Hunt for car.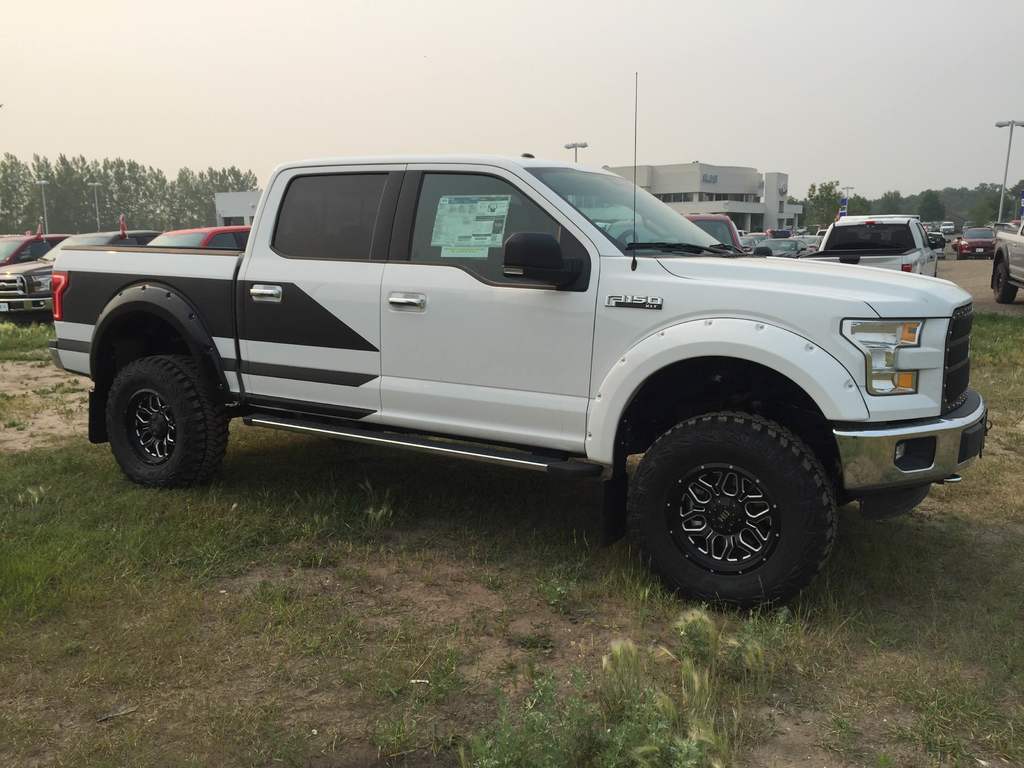
Hunted down at bbox=[0, 216, 68, 263].
